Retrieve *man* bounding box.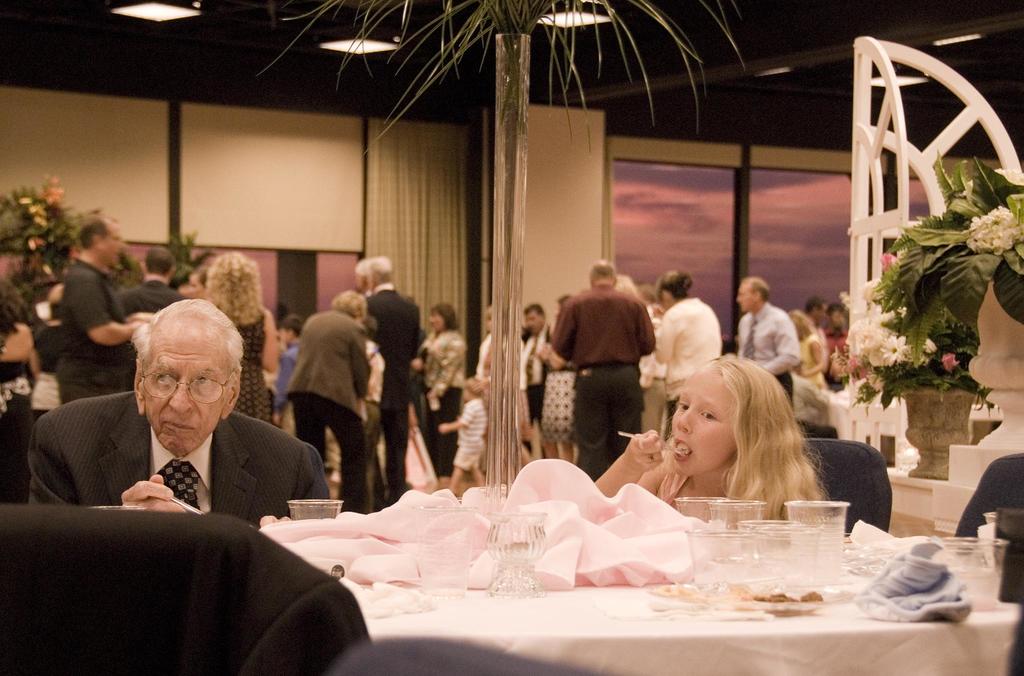
Bounding box: box(40, 318, 337, 545).
